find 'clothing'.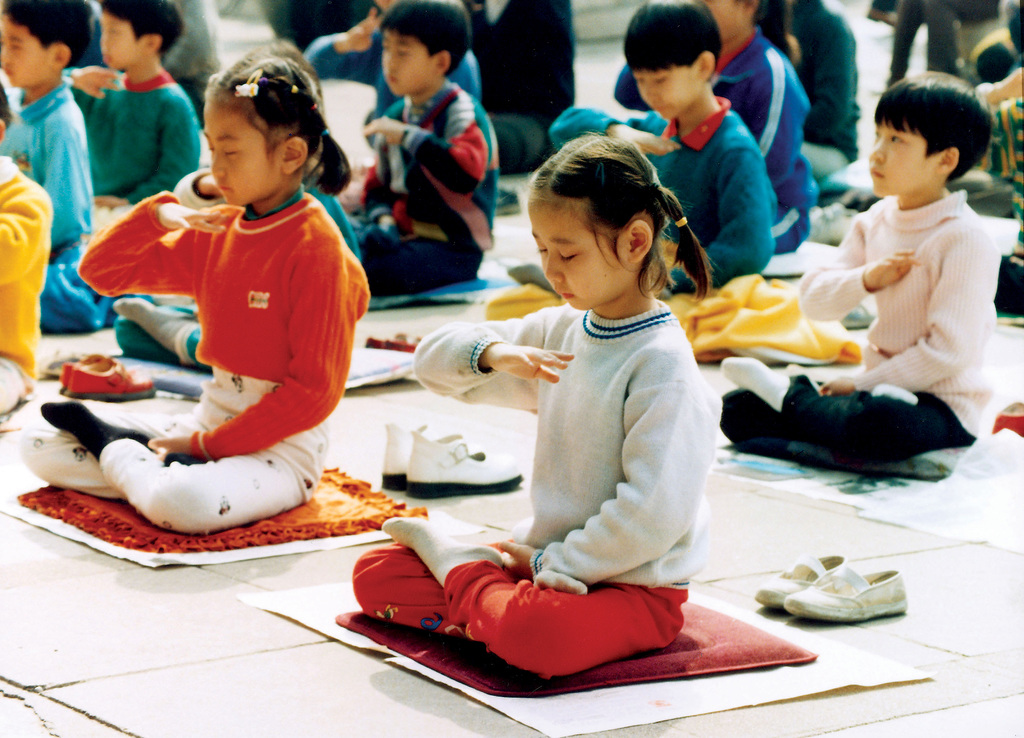
bbox=[78, 58, 208, 205].
